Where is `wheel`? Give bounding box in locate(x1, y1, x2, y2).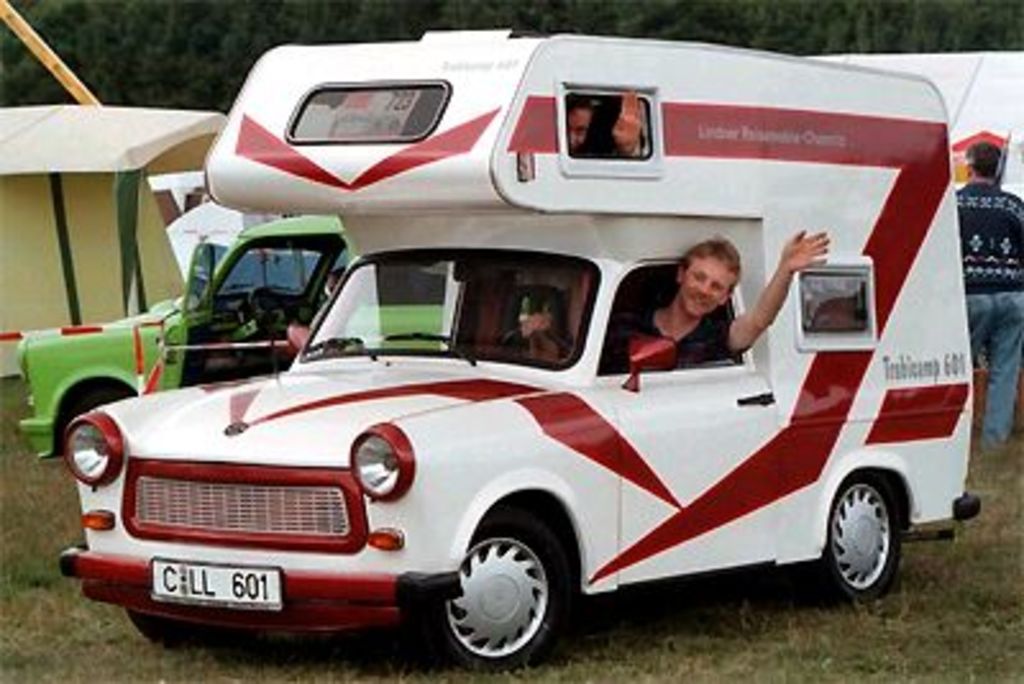
locate(435, 528, 568, 664).
